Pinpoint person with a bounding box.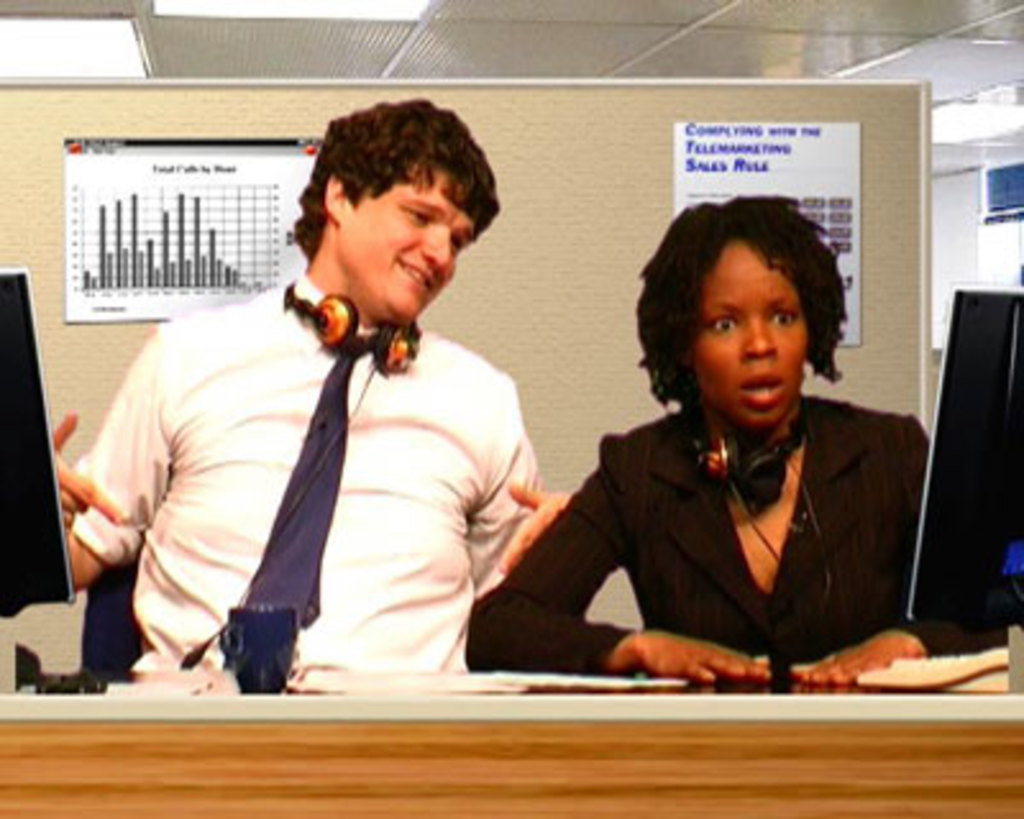
select_region(463, 184, 1009, 688).
